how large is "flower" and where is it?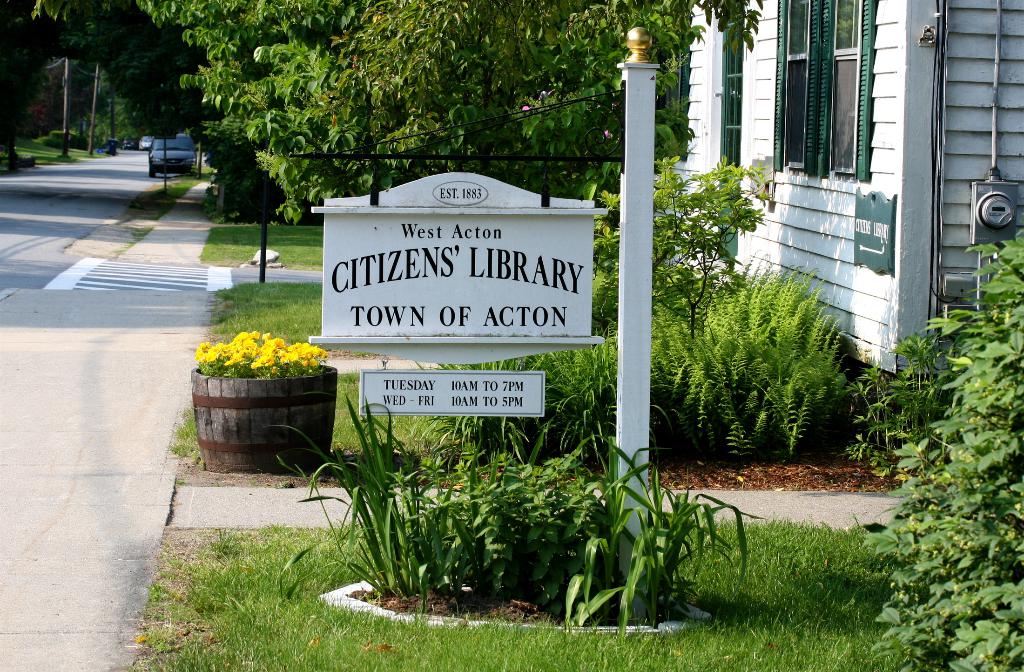
Bounding box: bbox(303, 351, 329, 366).
